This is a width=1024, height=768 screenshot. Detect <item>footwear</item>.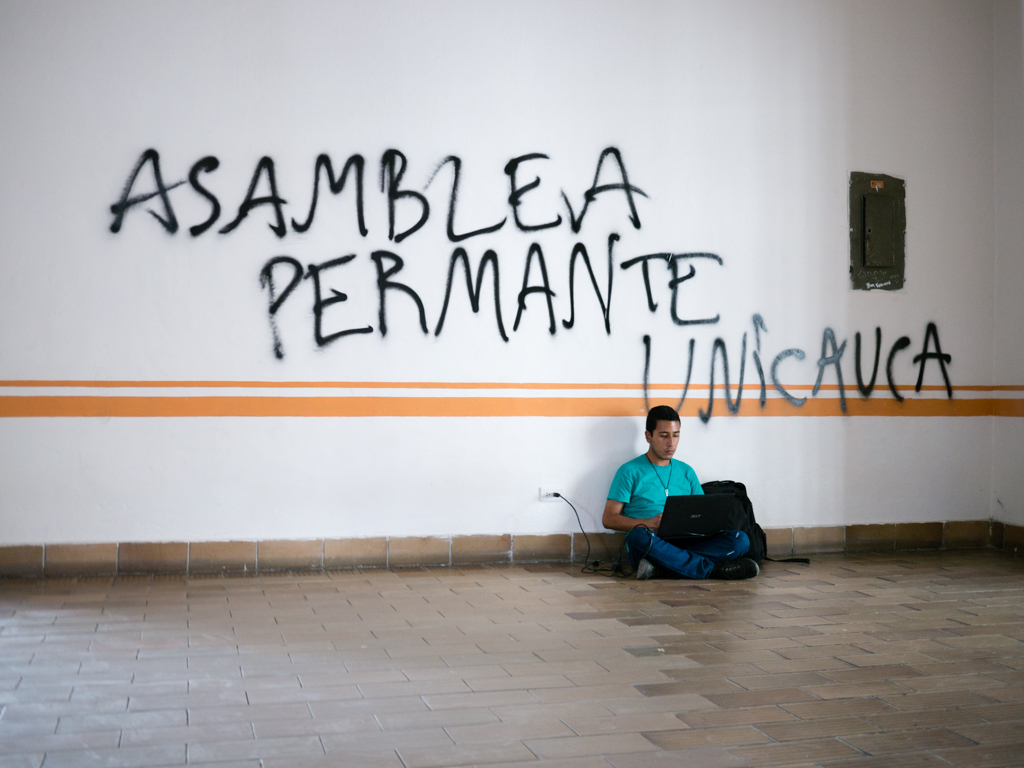
locate(738, 557, 761, 580).
